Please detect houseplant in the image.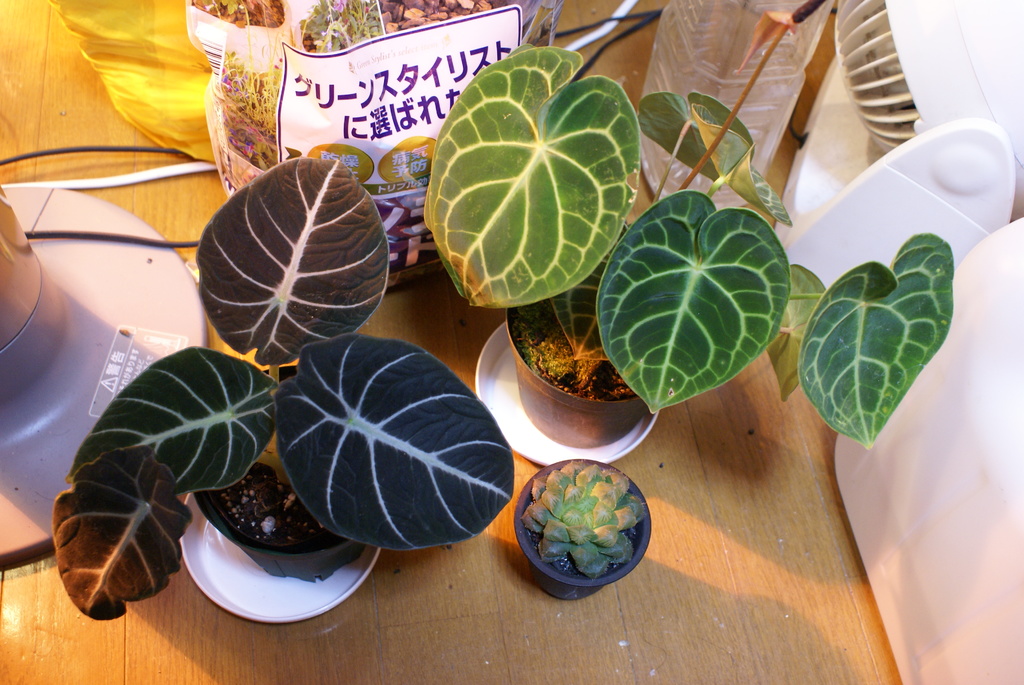
<box>52,150,514,622</box>.
